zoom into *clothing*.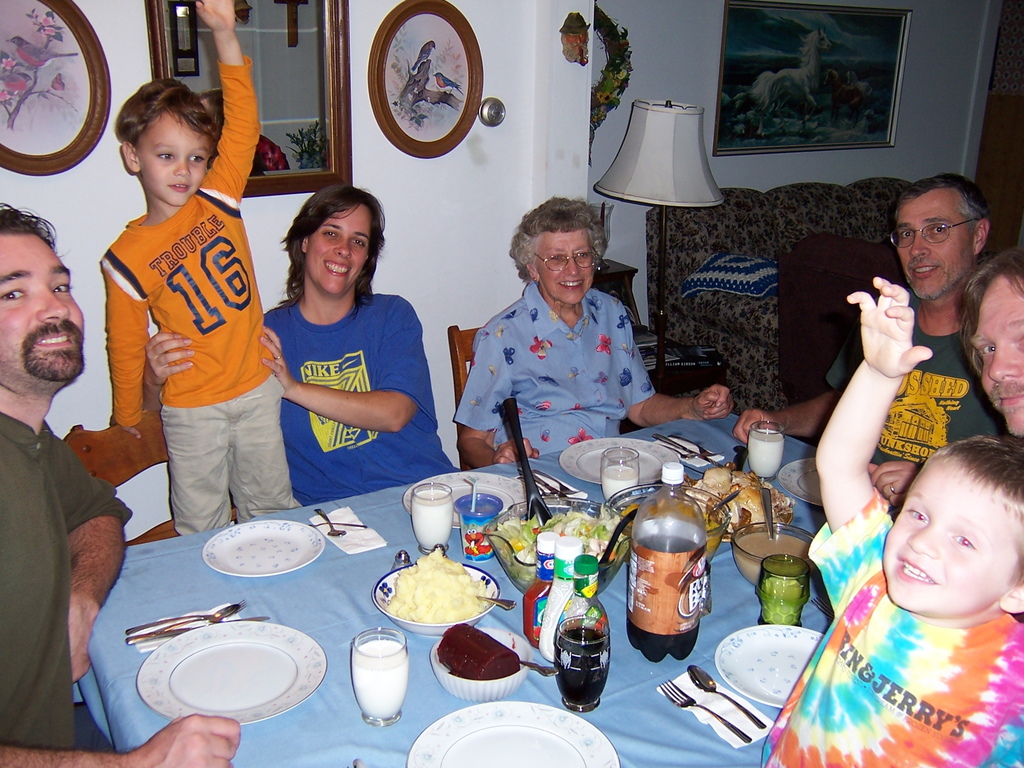
Zoom target: rect(452, 250, 668, 469).
